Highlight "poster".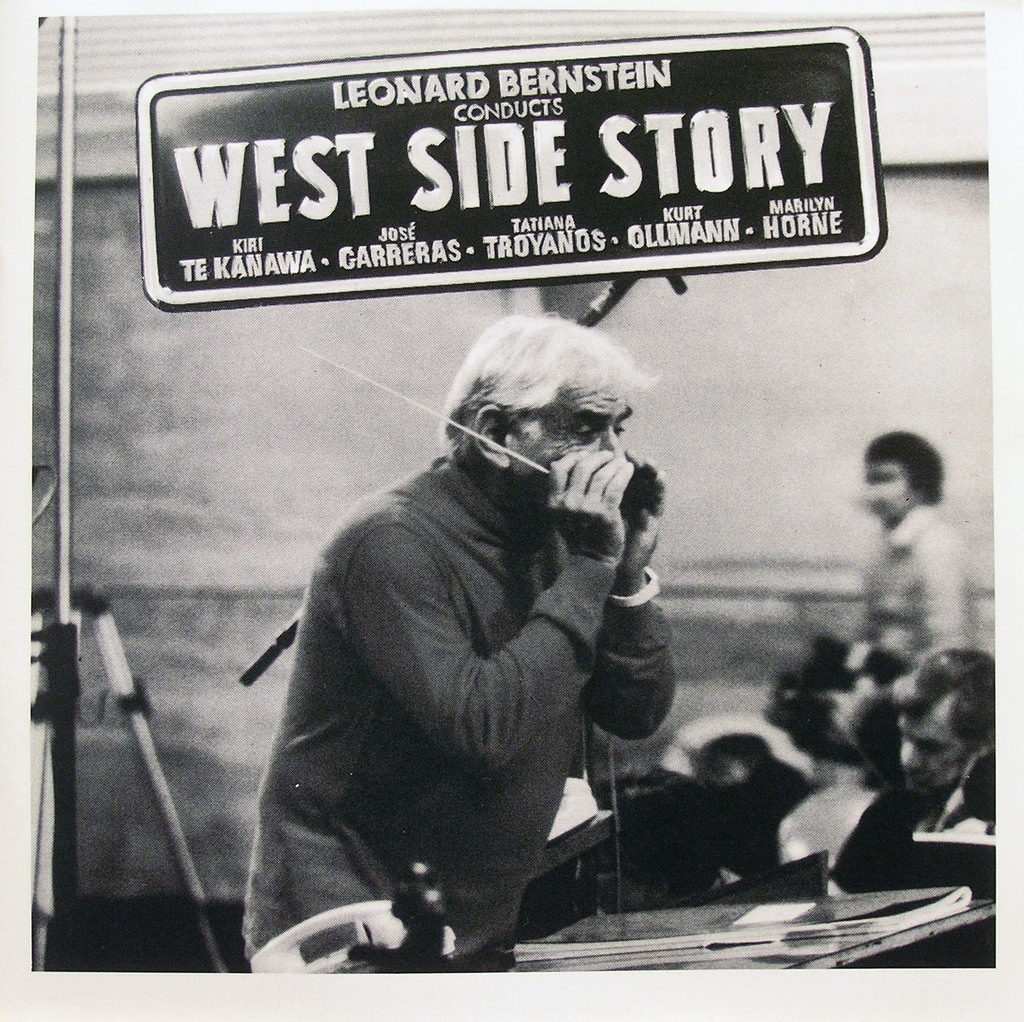
Highlighted region: 0/0/1023/986.
